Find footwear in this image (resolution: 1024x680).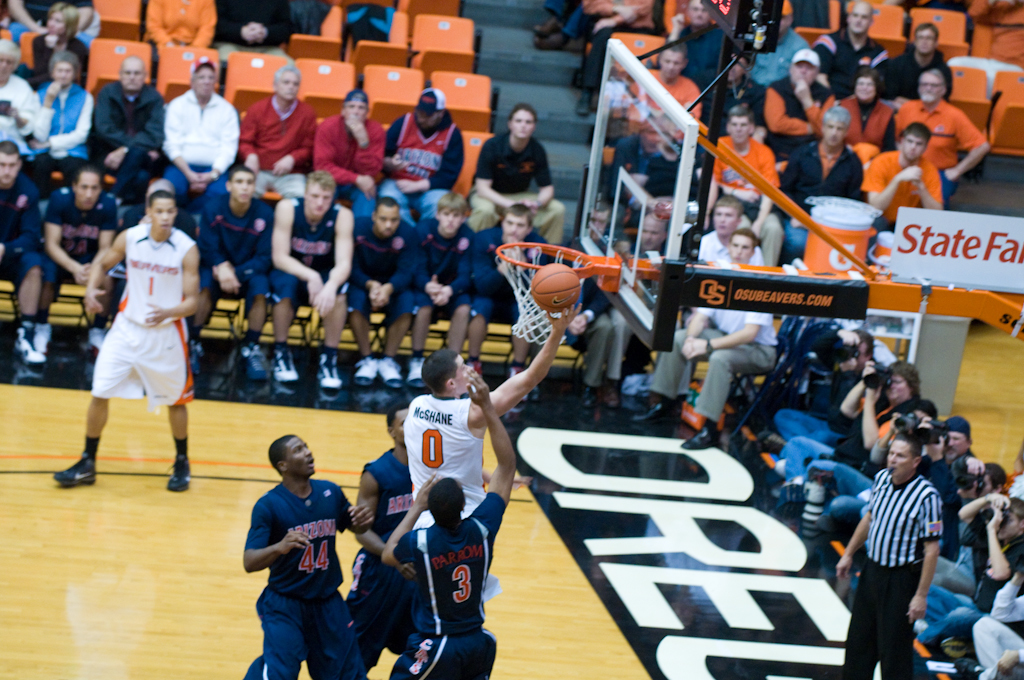
(left=314, top=352, right=340, bottom=389).
